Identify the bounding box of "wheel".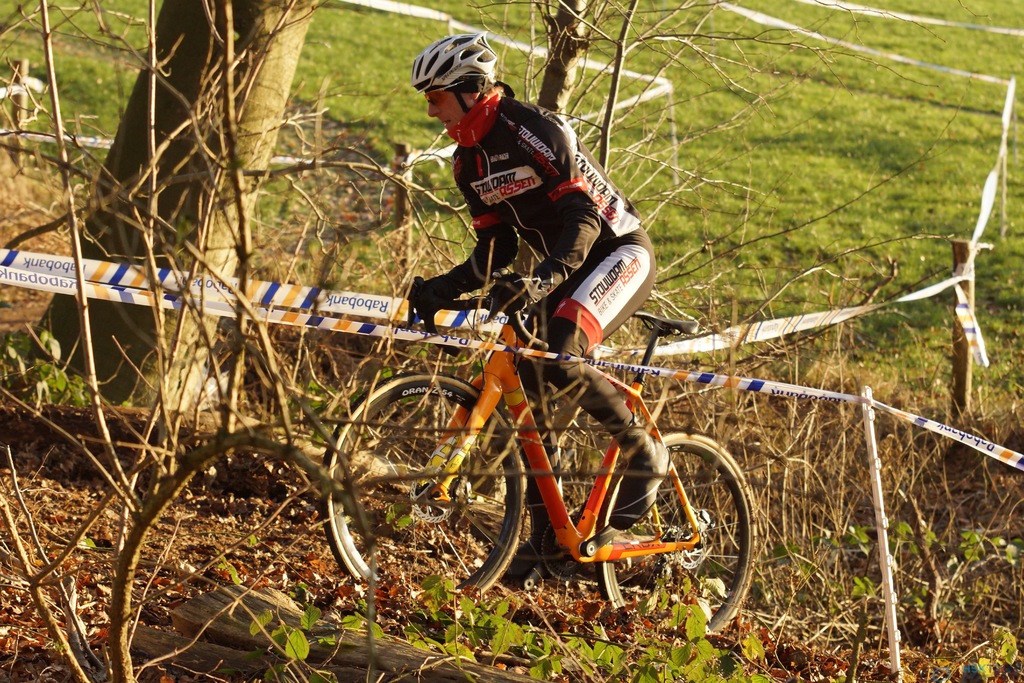
crop(316, 372, 531, 621).
